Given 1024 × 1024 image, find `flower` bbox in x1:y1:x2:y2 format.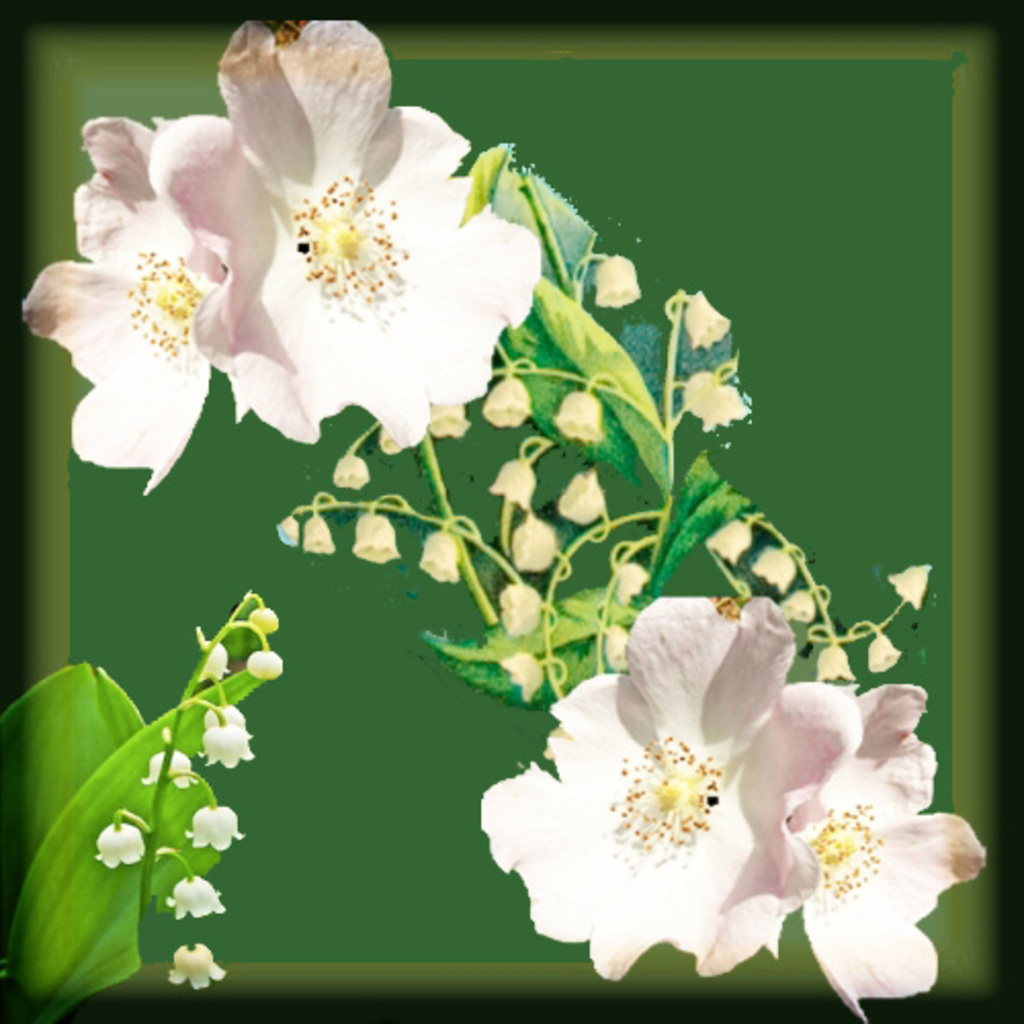
317:446:371:494.
